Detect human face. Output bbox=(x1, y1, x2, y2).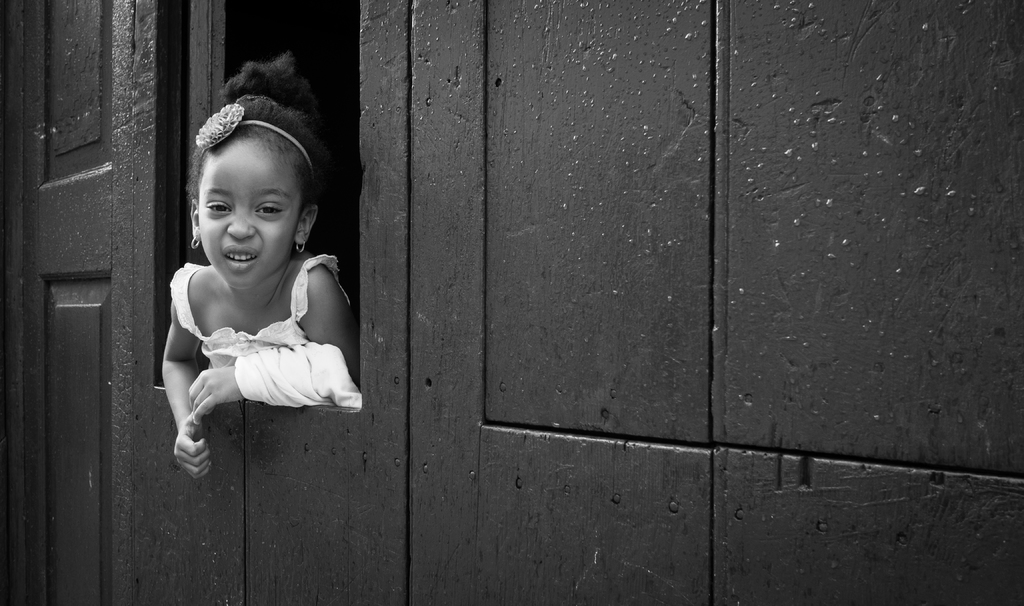
bbox=(198, 145, 298, 292).
